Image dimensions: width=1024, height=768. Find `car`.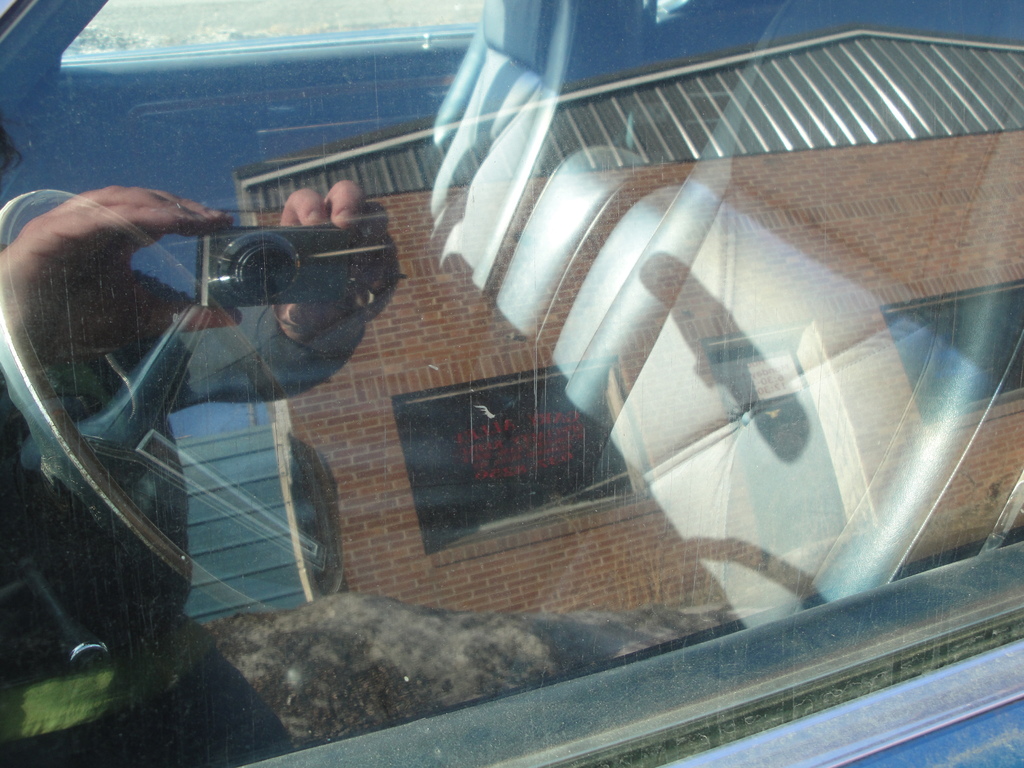
(x1=0, y1=95, x2=1023, y2=767).
